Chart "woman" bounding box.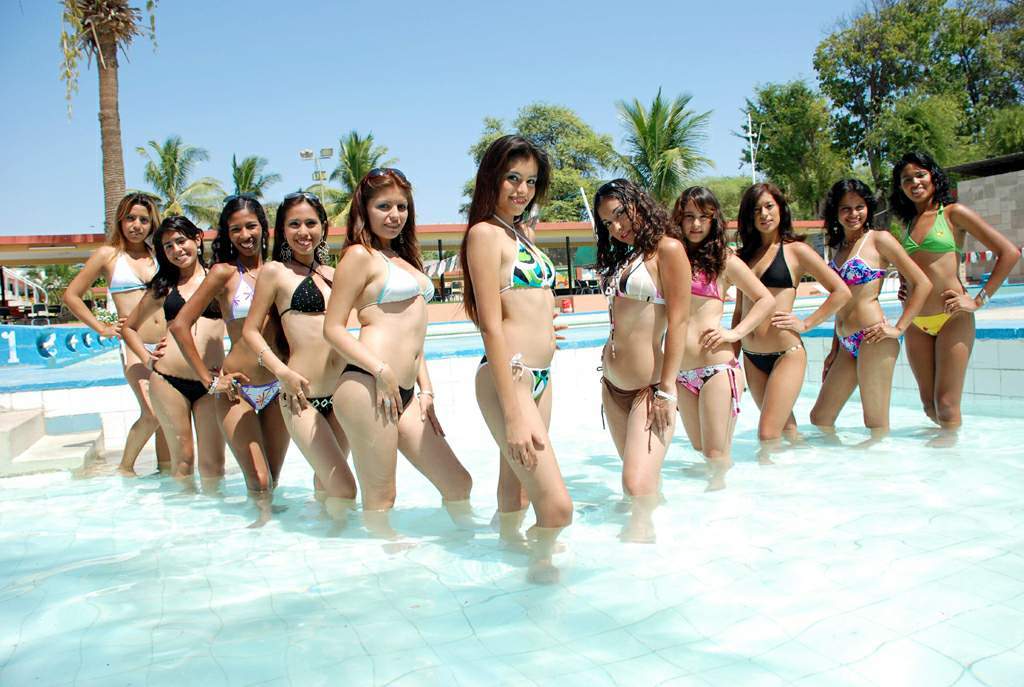
Charted: select_region(62, 189, 160, 480).
